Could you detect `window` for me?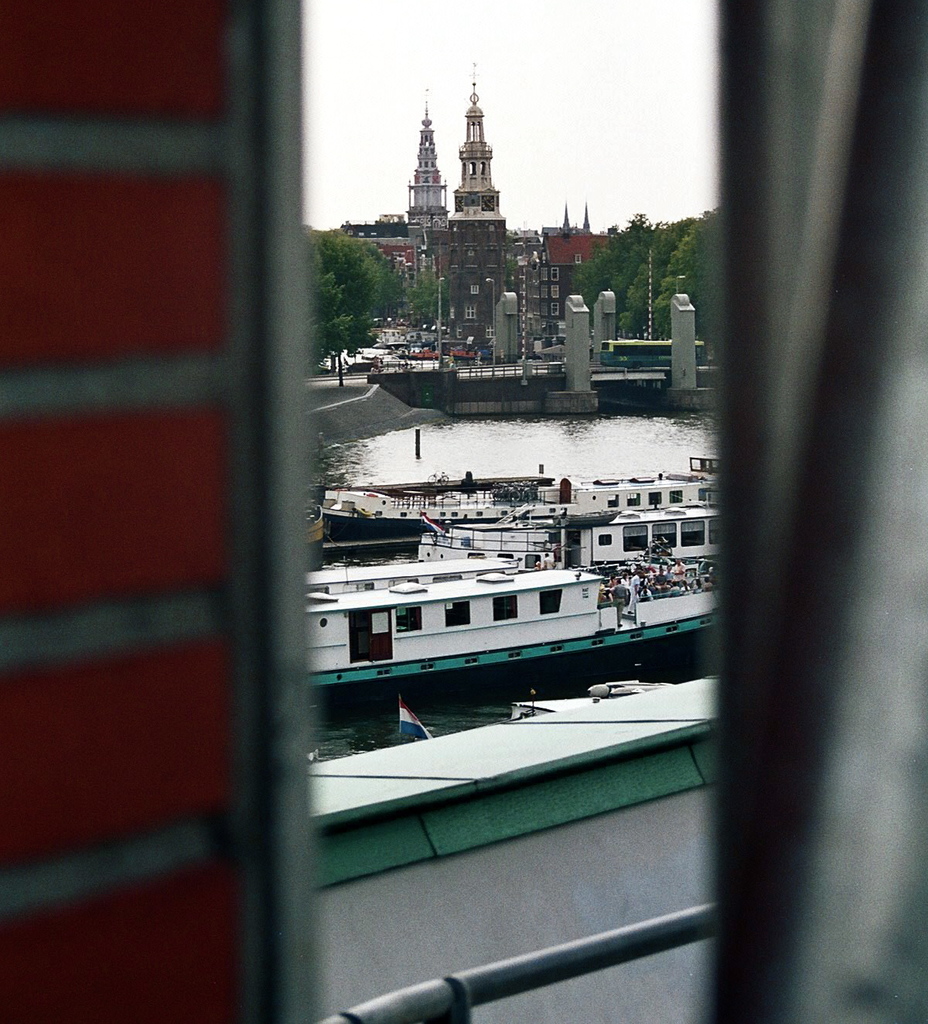
Detection result: BBox(441, 601, 471, 627).
